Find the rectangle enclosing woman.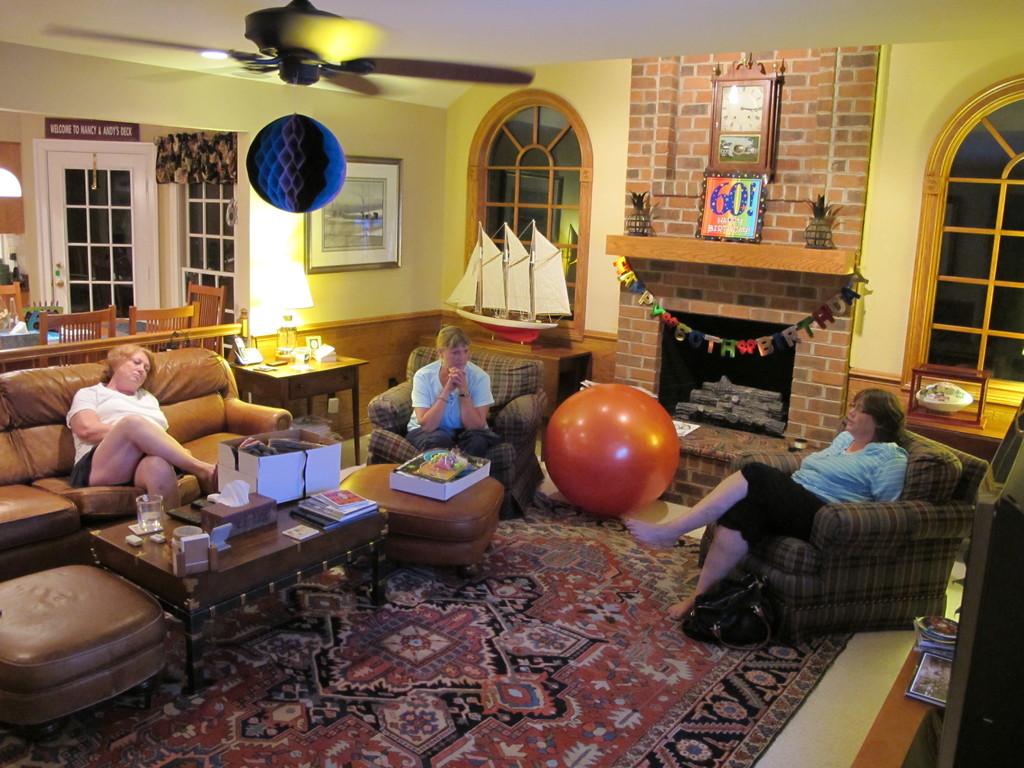
x1=613, y1=389, x2=911, y2=625.
